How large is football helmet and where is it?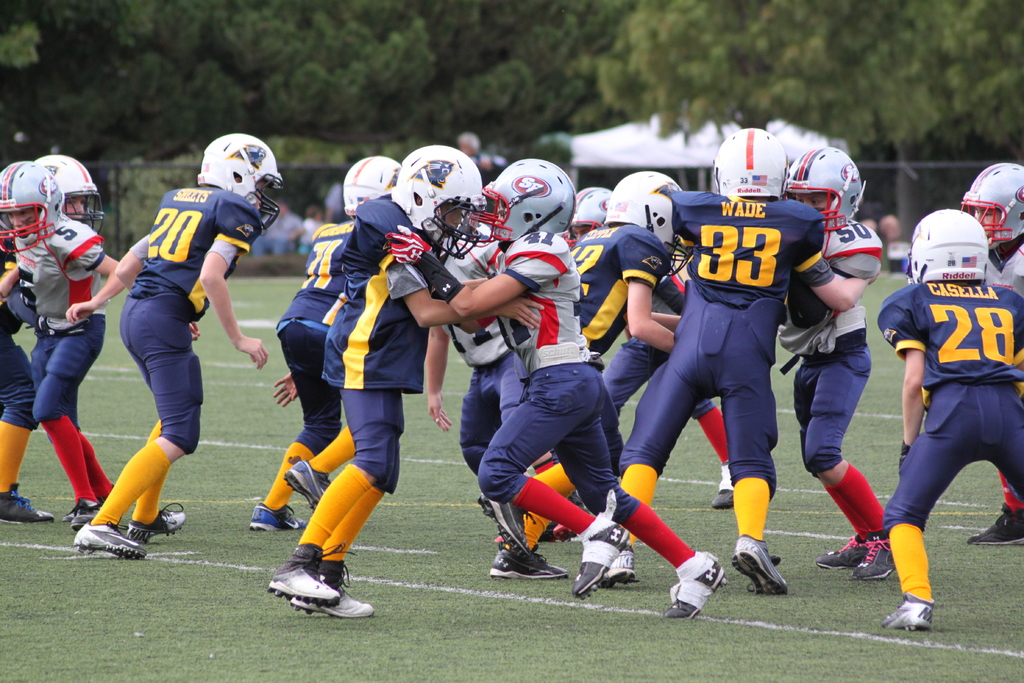
Bounding box: 957 157 1023 240.
